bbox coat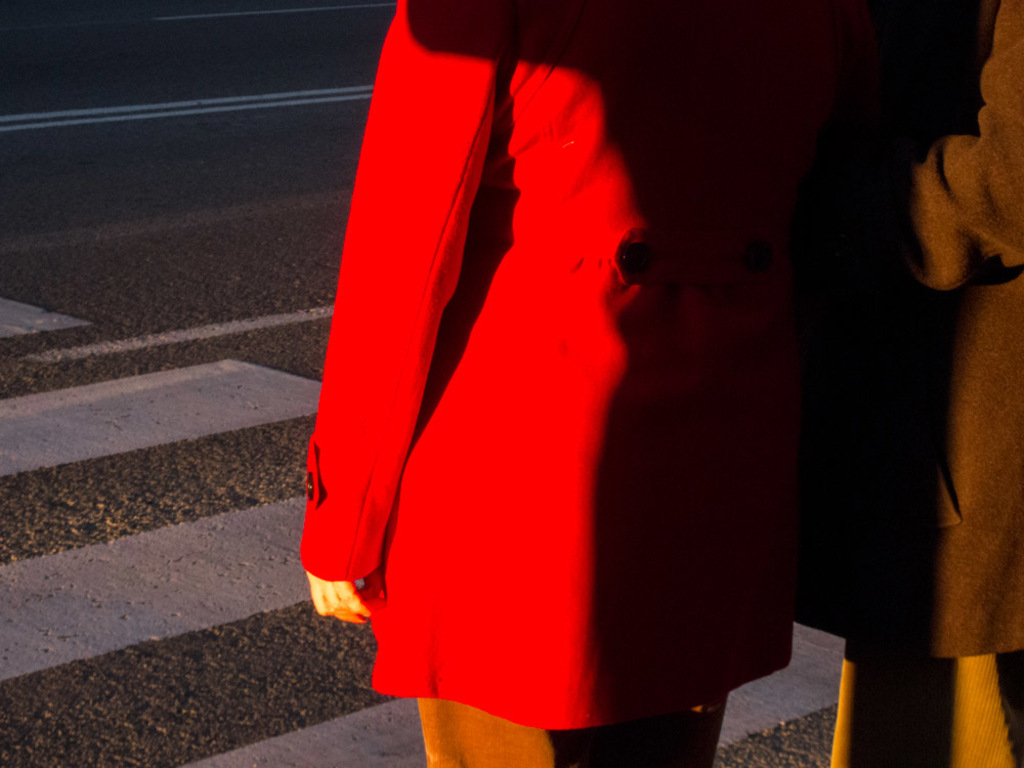
l=791, t=0, r=1021, b=660
